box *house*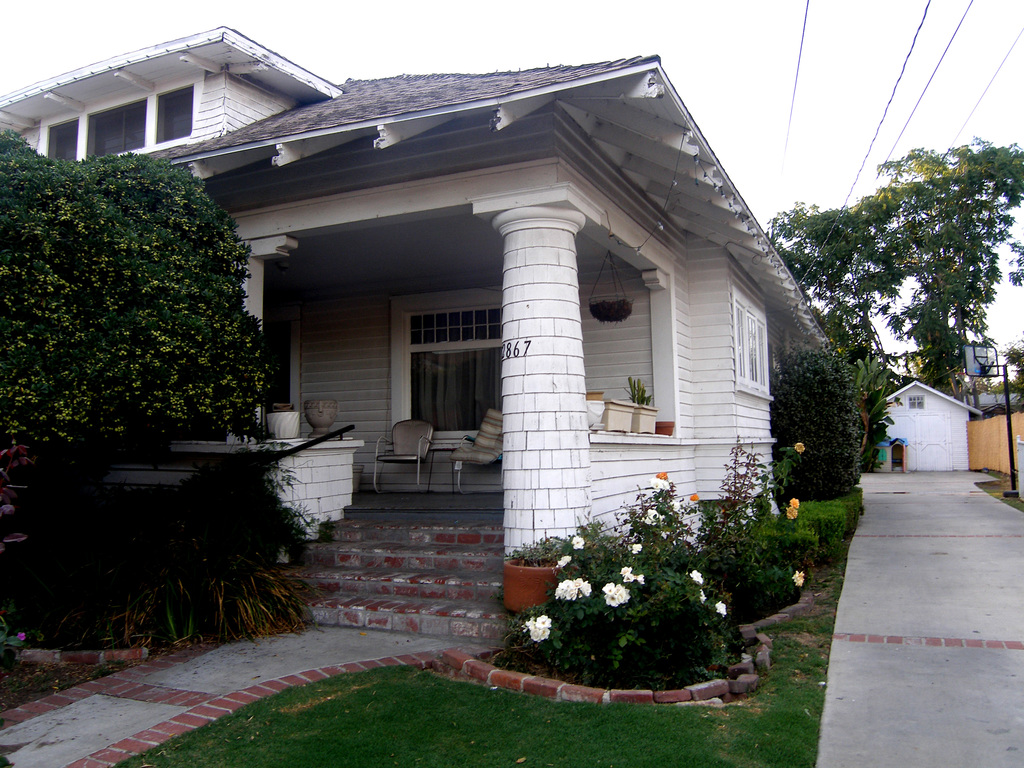
[x1=865, y1=376, x2=979, y2=478]
